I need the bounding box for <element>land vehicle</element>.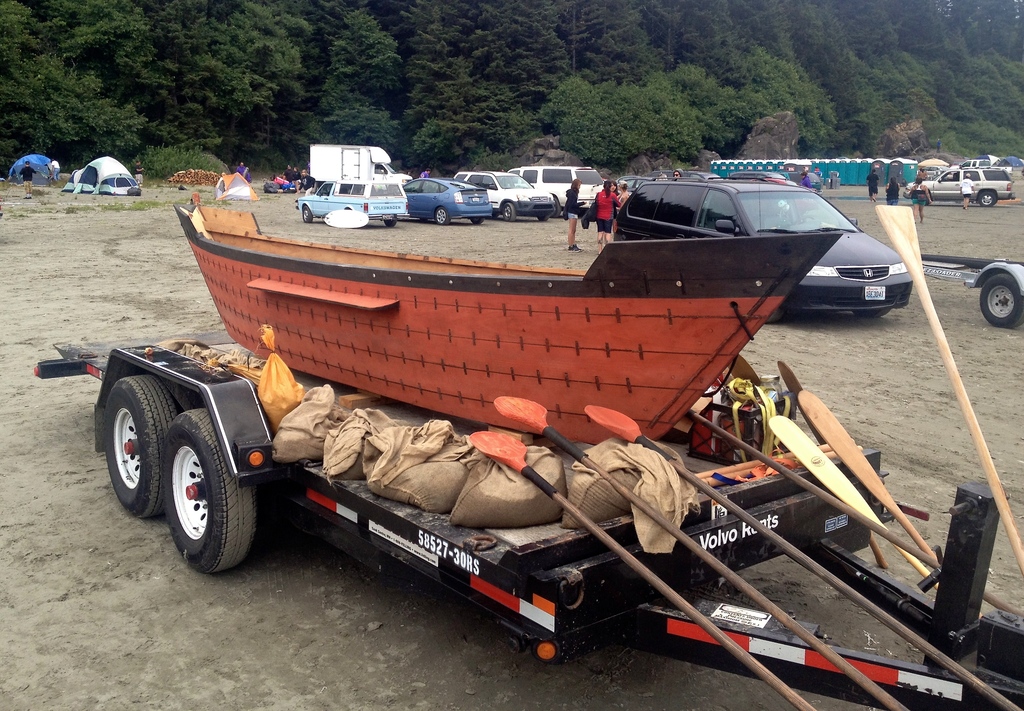
Here it is: [924, 164, 950, 177].
